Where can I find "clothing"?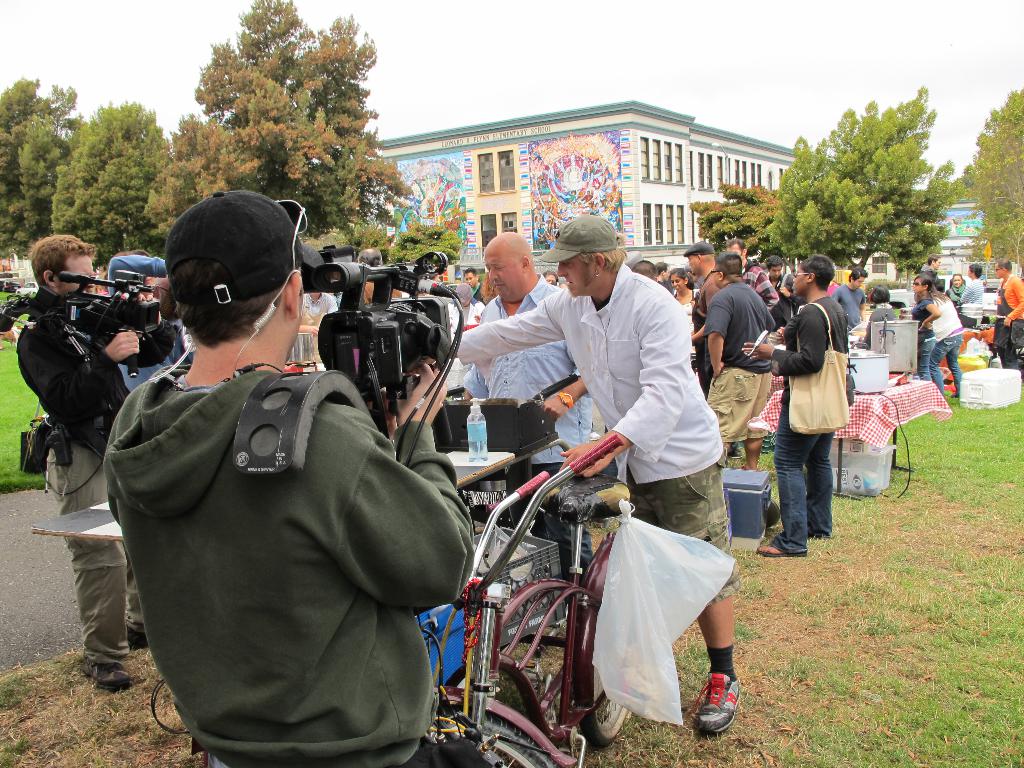
You can find it at [445,273,755,595].
